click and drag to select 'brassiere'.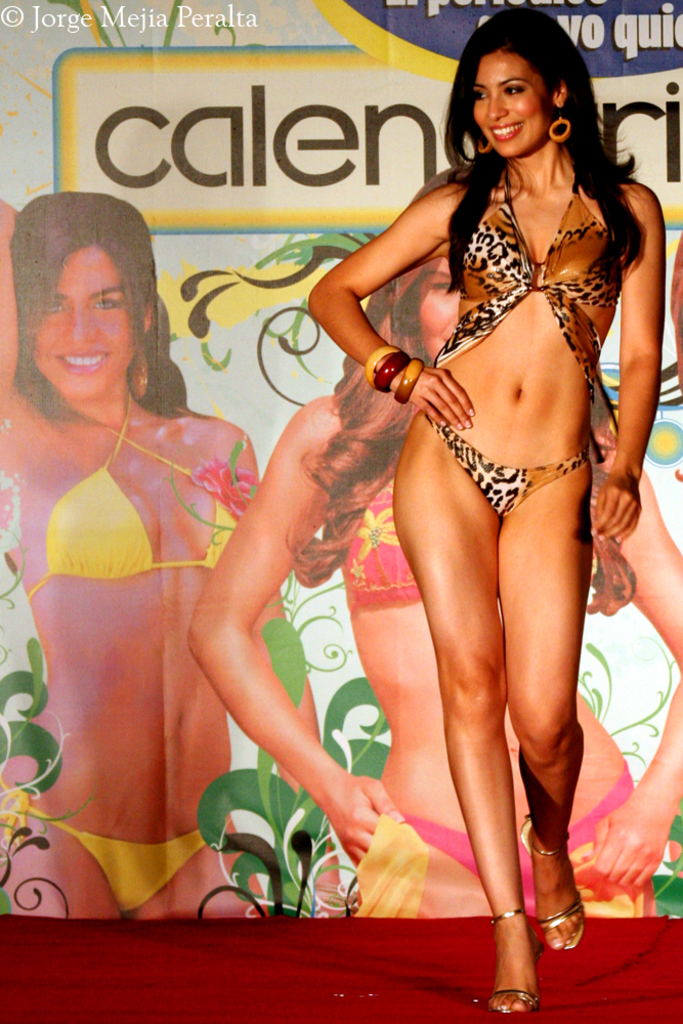
Selection: select_region(339, 476, 424, 616).
